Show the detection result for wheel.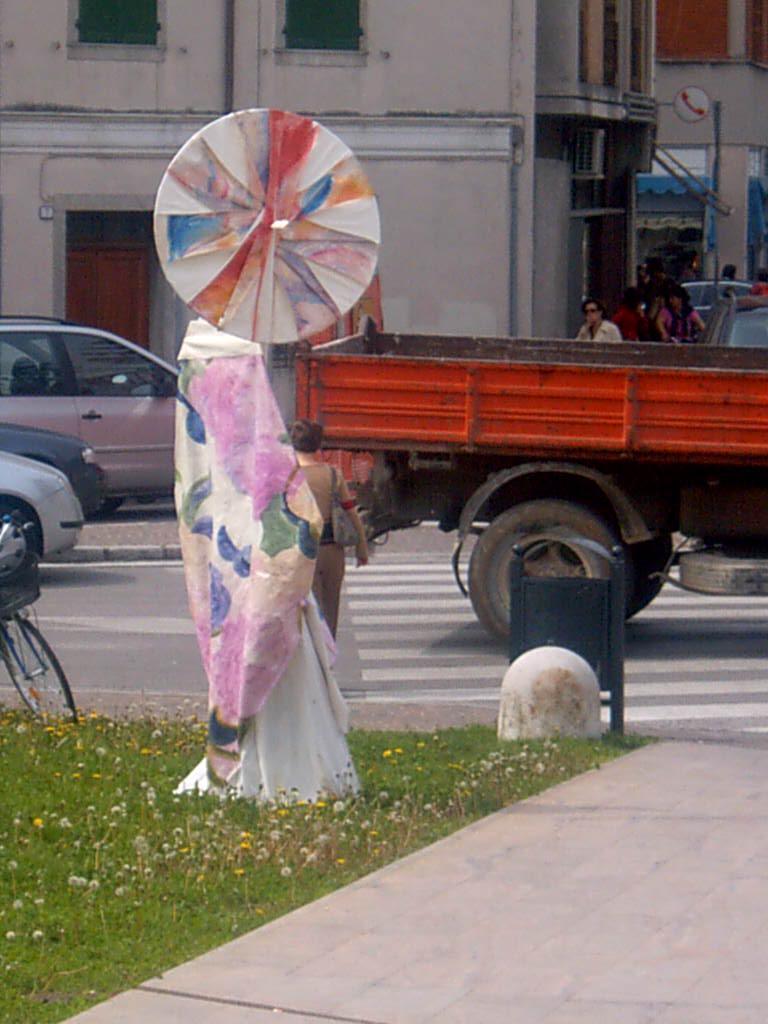
(464, 471, 654, 642).
